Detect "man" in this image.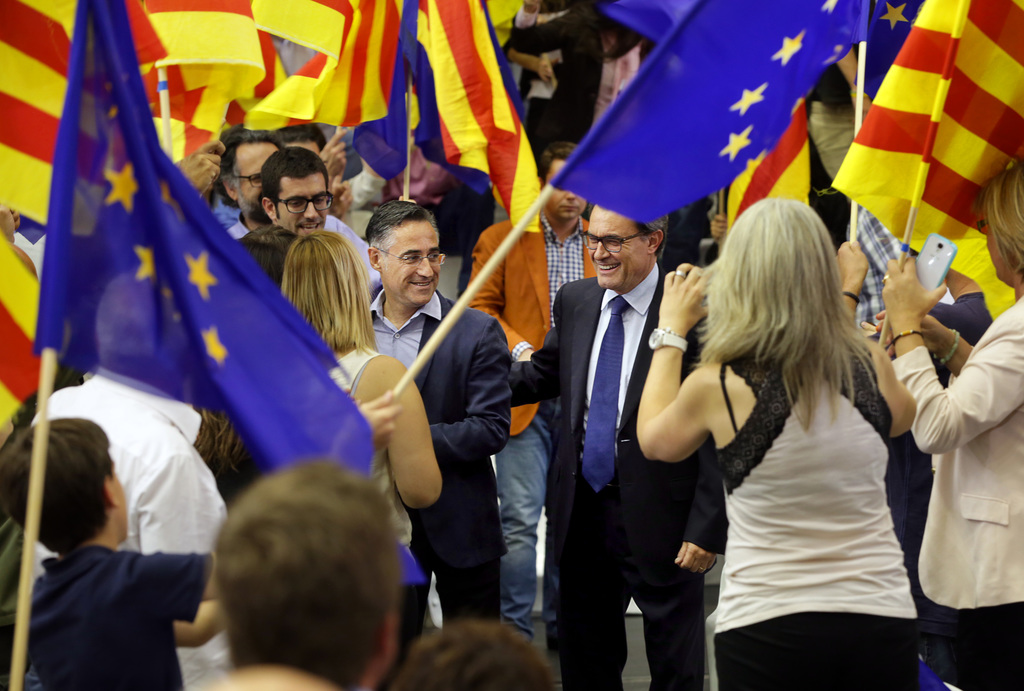
Detection: <region>225, 129, 420, 287</region>.
